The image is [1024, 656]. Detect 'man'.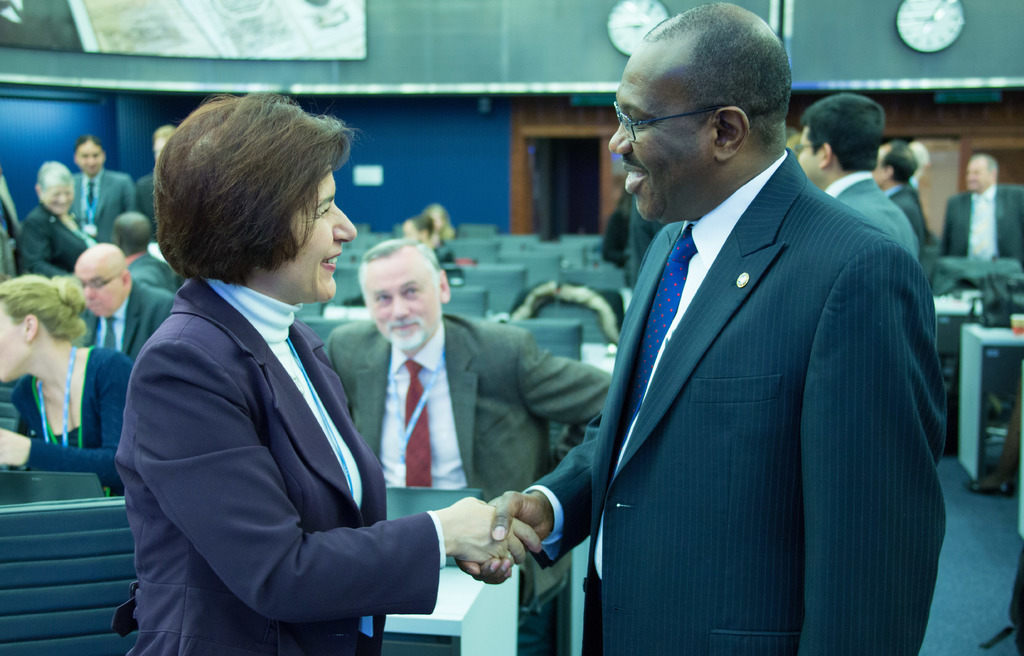
Detection: rect(63, 245, 172, 358).
